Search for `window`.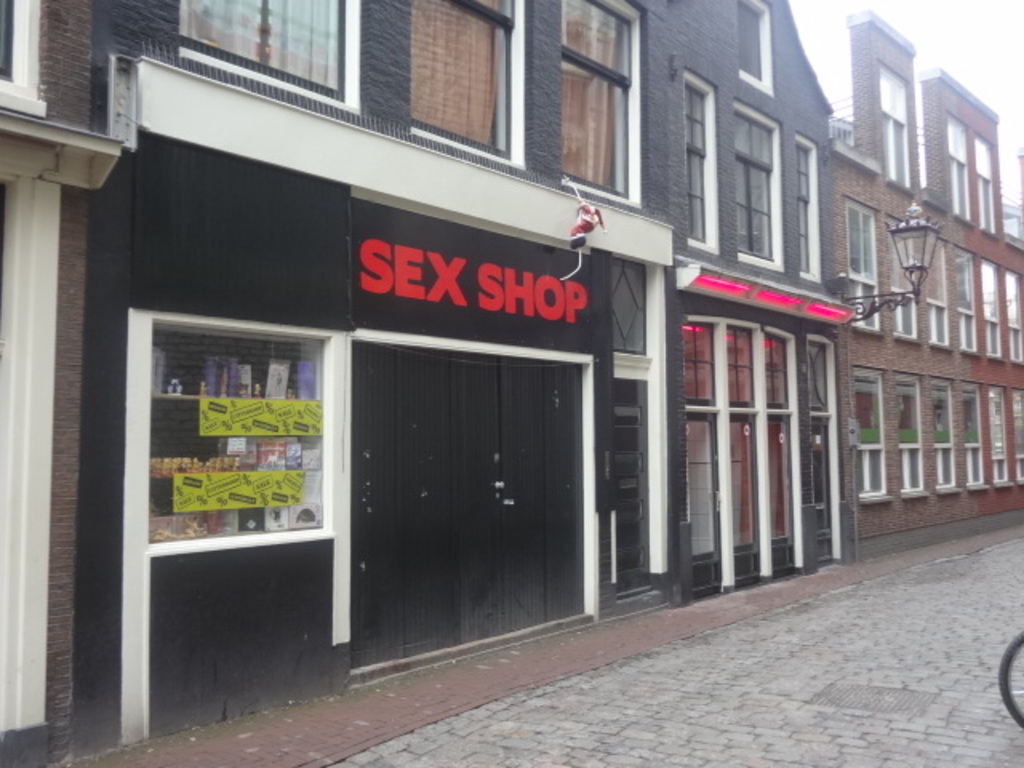
Found at (680, 91, 710, 243).
